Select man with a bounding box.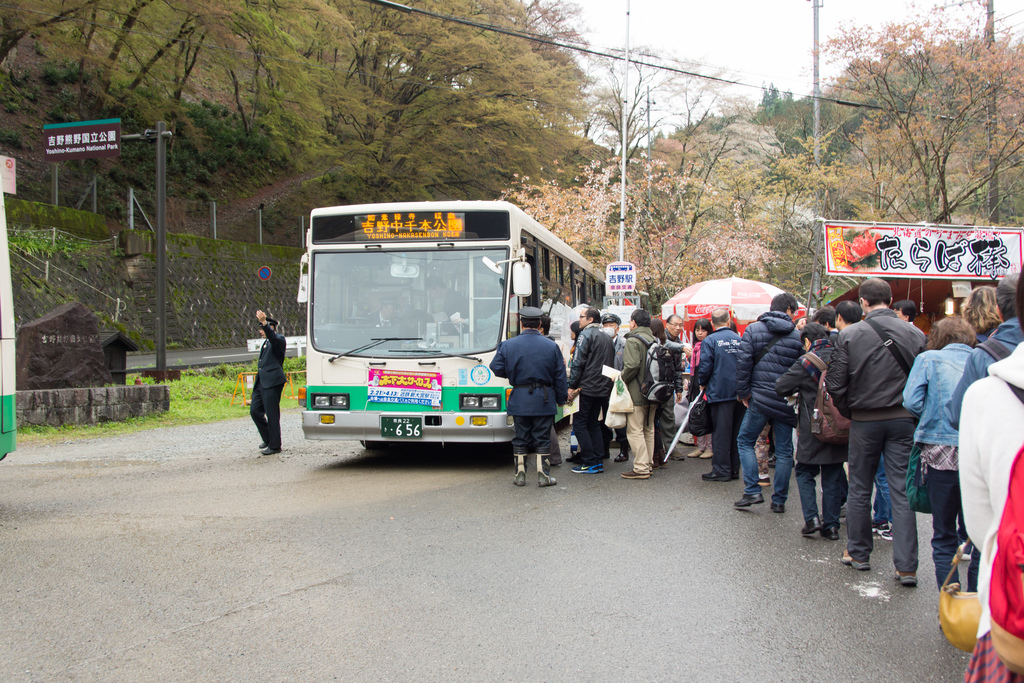
region(948, 281, 1023, 434).
